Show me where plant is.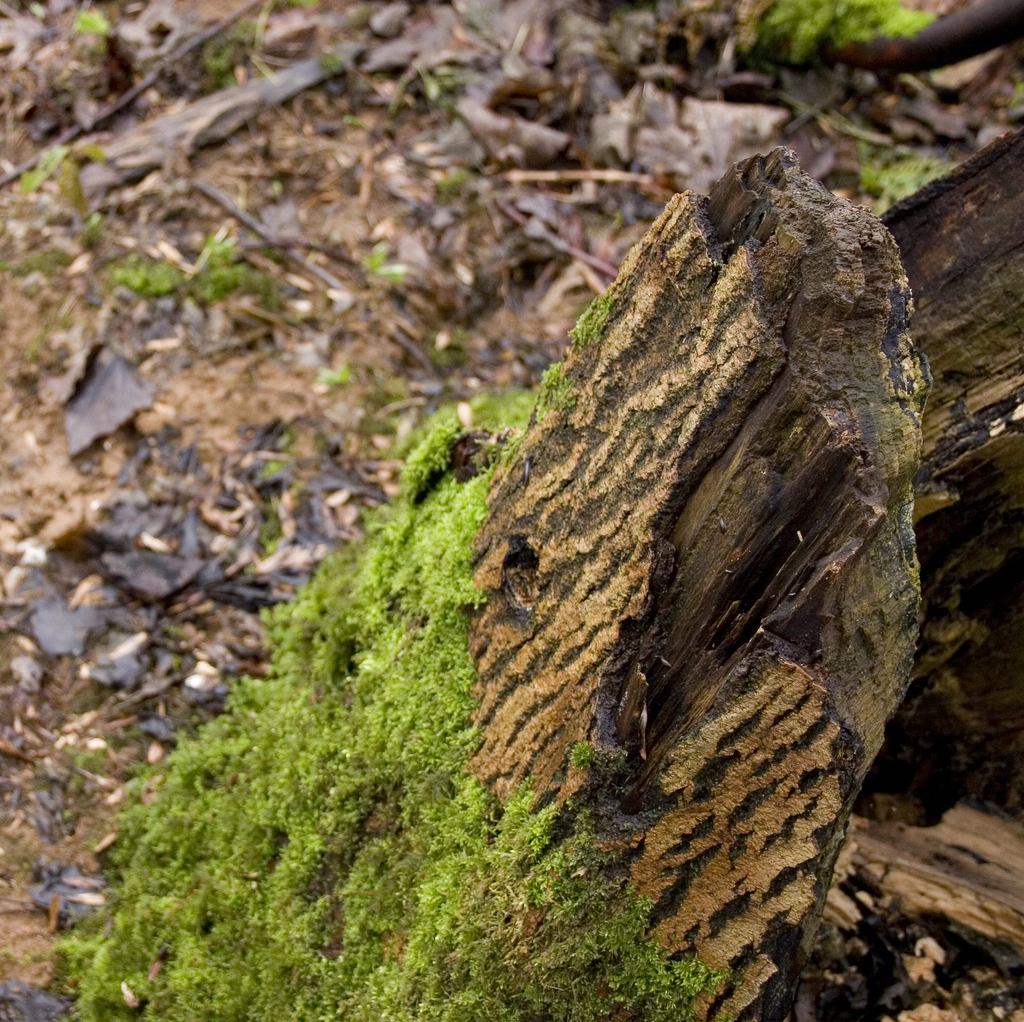
plant is at pyautogui.locateOnScreen(318, 50, 348, 81).
